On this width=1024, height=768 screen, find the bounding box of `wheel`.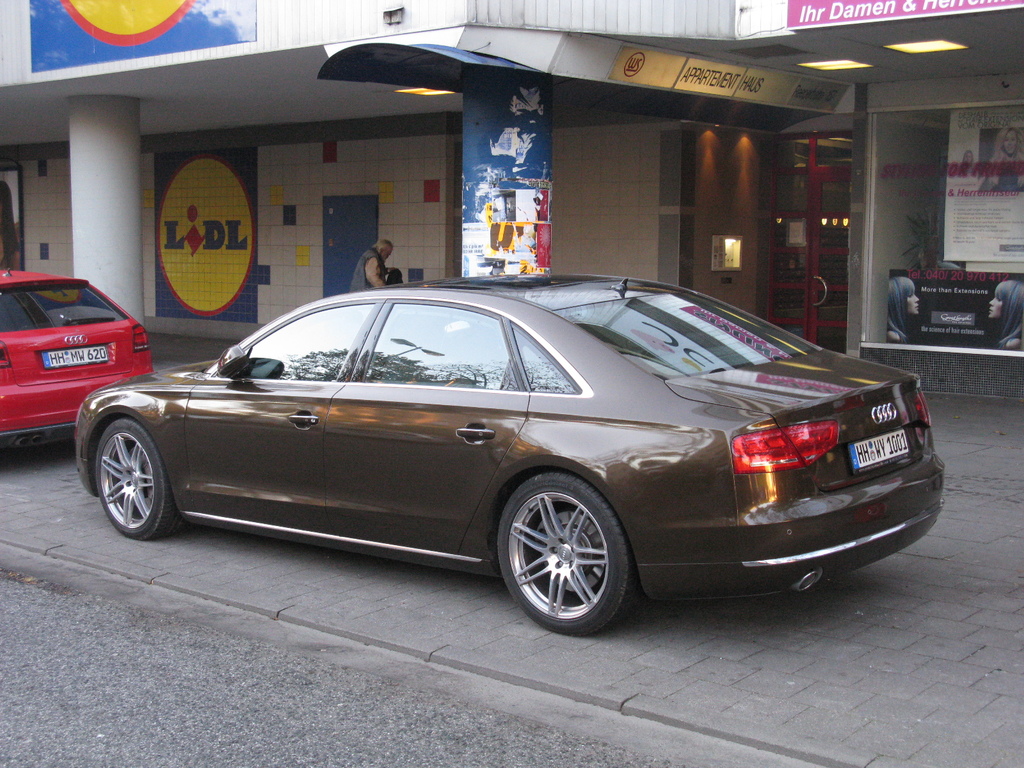
Bounding box: bbox=(499, 476, 632, 634).
